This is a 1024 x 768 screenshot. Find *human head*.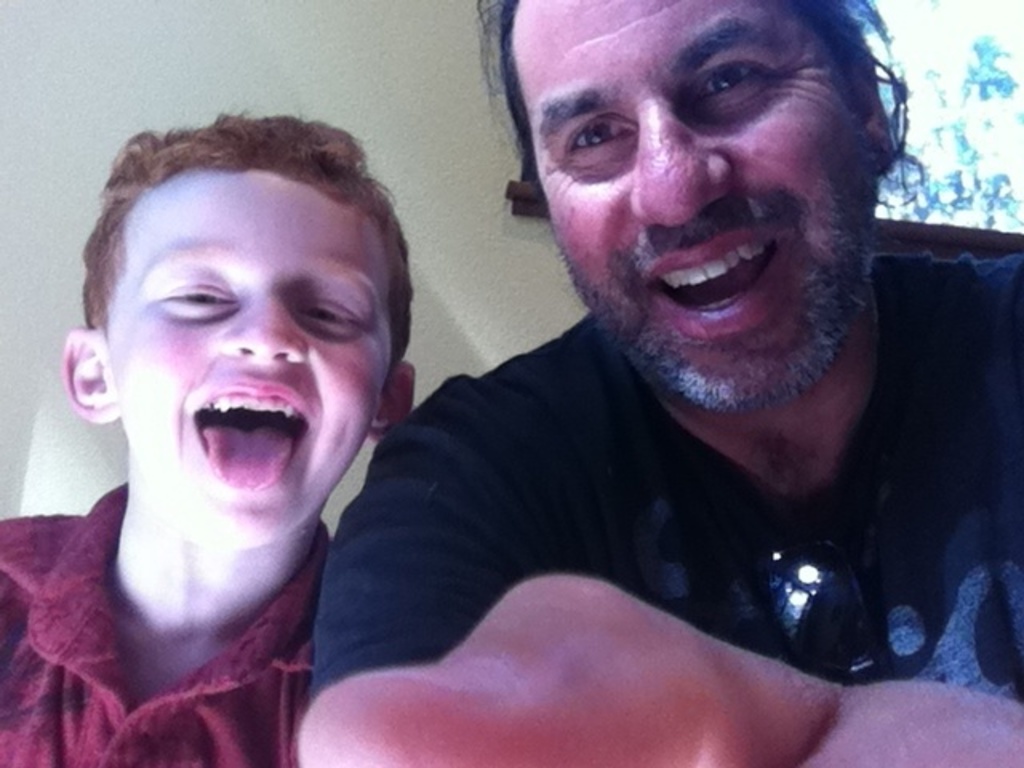
Bounding box: l=77, t=104, r=398, b=525.
